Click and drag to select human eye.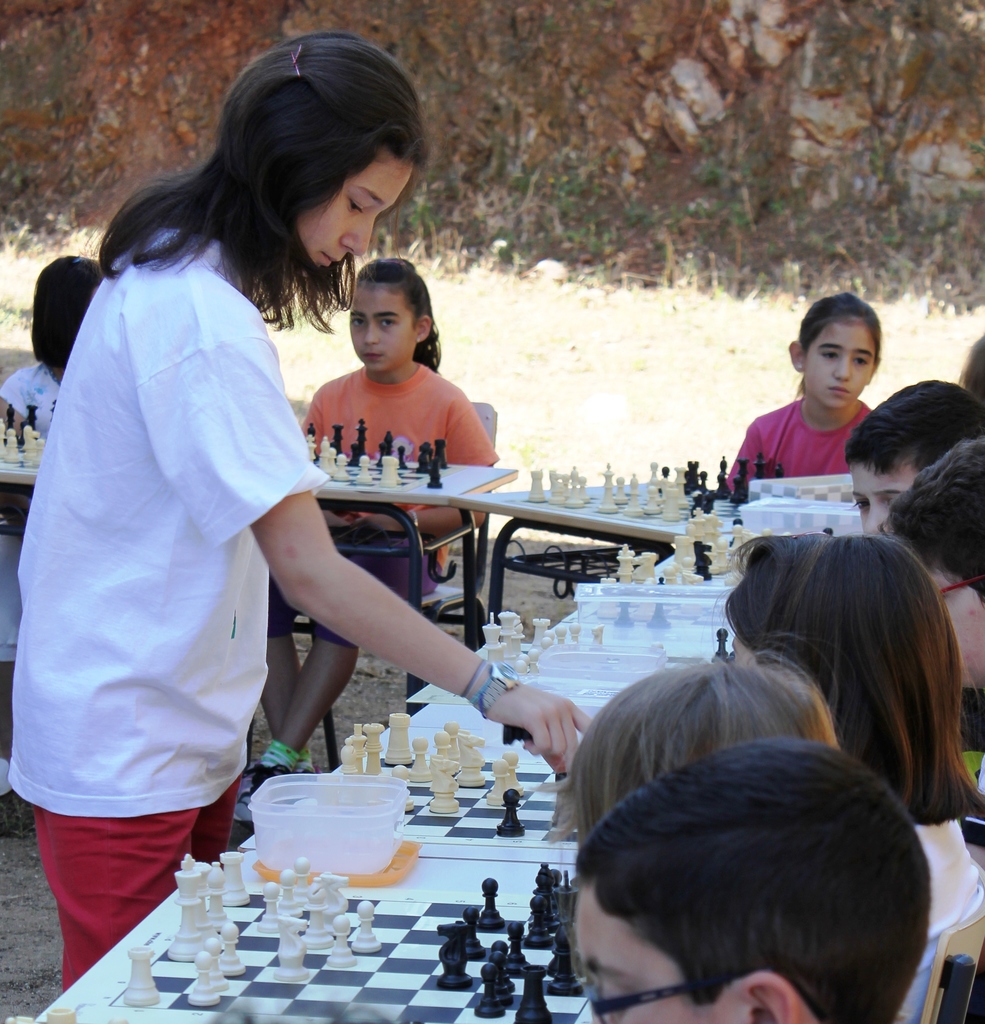
Selection: x1=348, y1=195, x2=367, y2=214.
